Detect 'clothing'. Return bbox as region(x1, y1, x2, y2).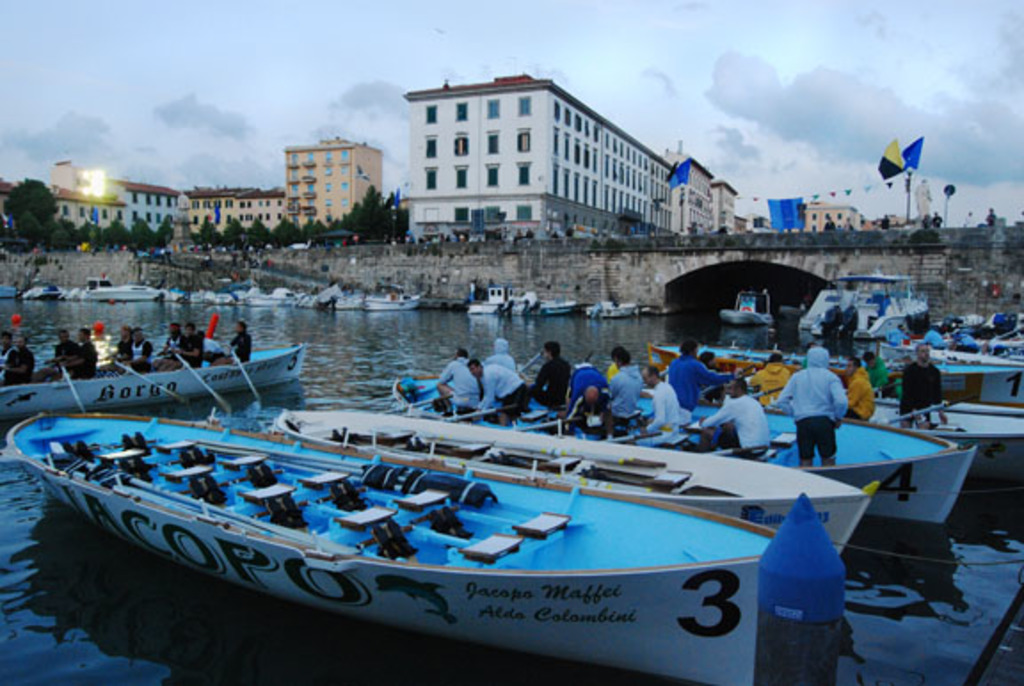
region(789, 352, 862, 462).
